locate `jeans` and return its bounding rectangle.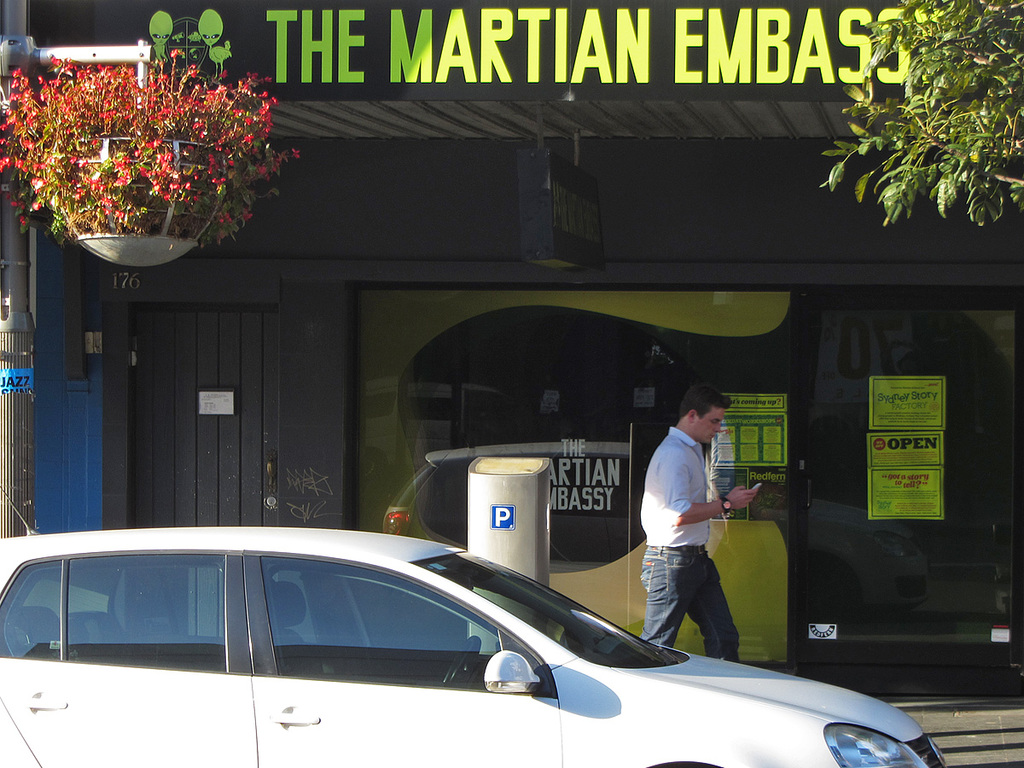
637,536,734,673.
